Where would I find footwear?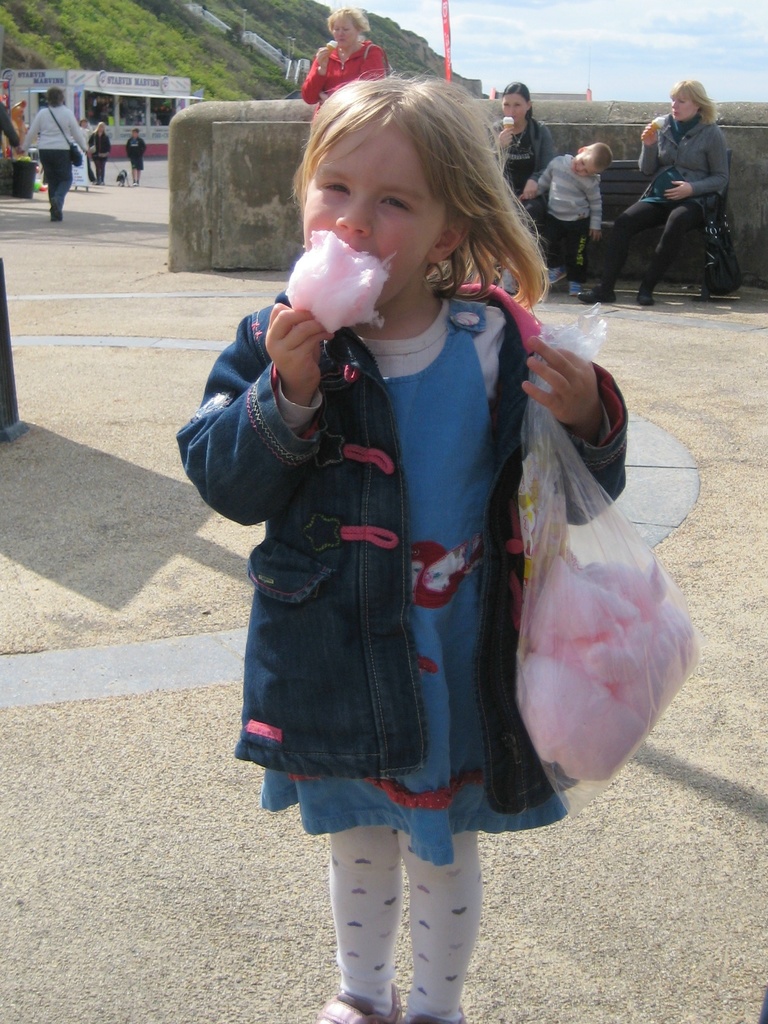
At (left=582, top=284, right=620, bottom=303).
